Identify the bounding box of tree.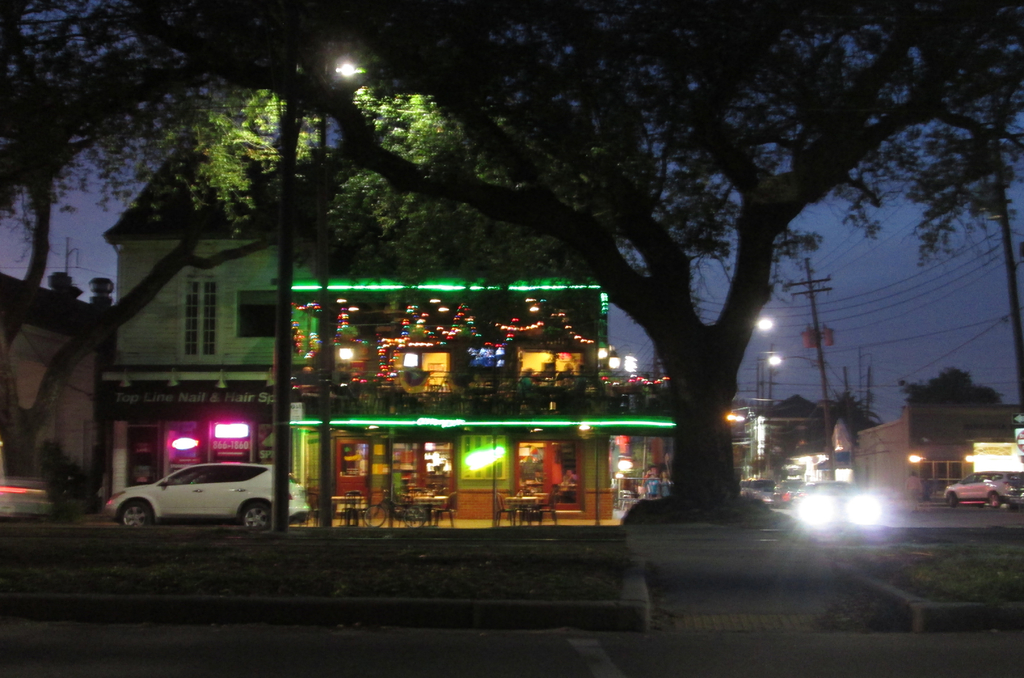
(900,366,1010,407).
